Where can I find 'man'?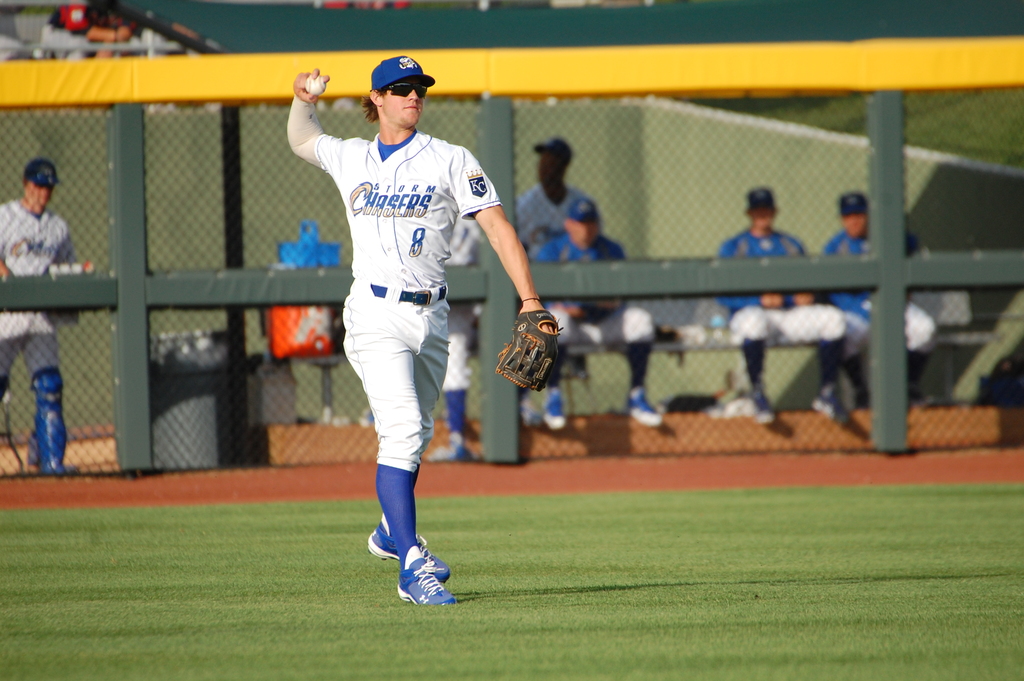
You can find it at region(535, 200, 668, 427).
